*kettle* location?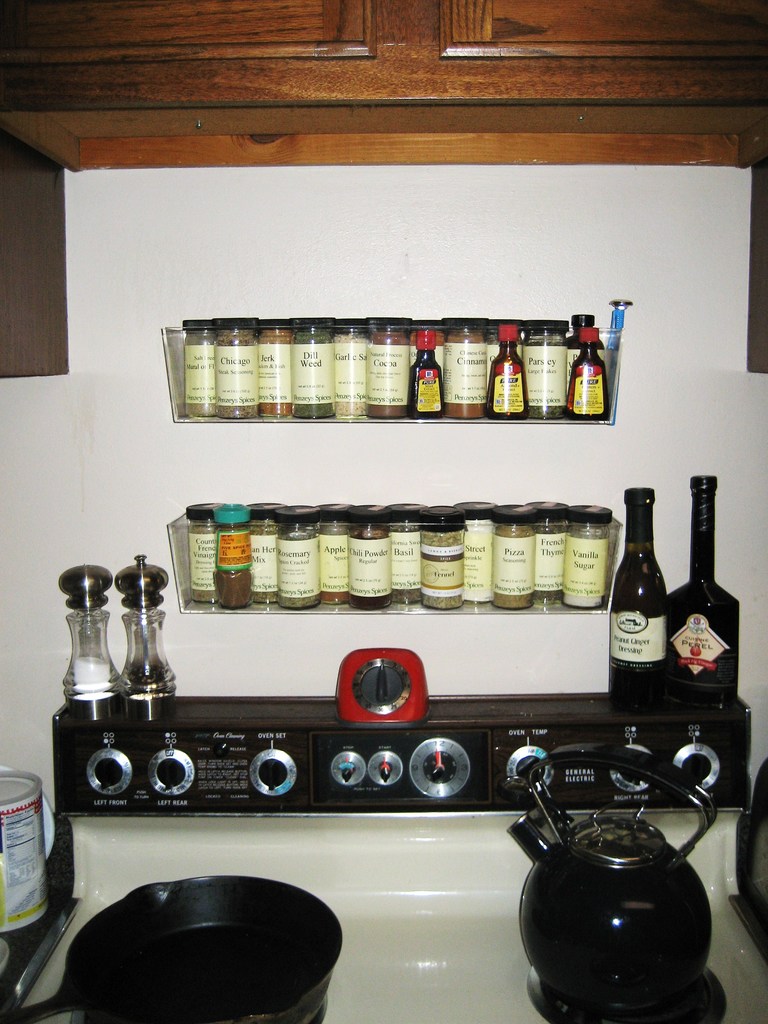
l=495, t=732, r=721, b=1023
